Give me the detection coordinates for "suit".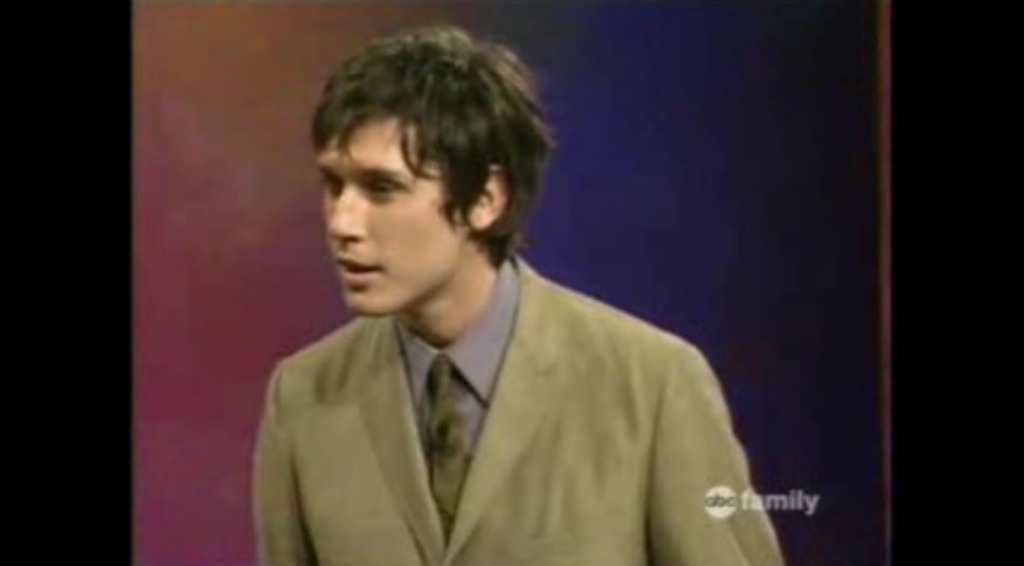
region(239, 213, 756, 558).
